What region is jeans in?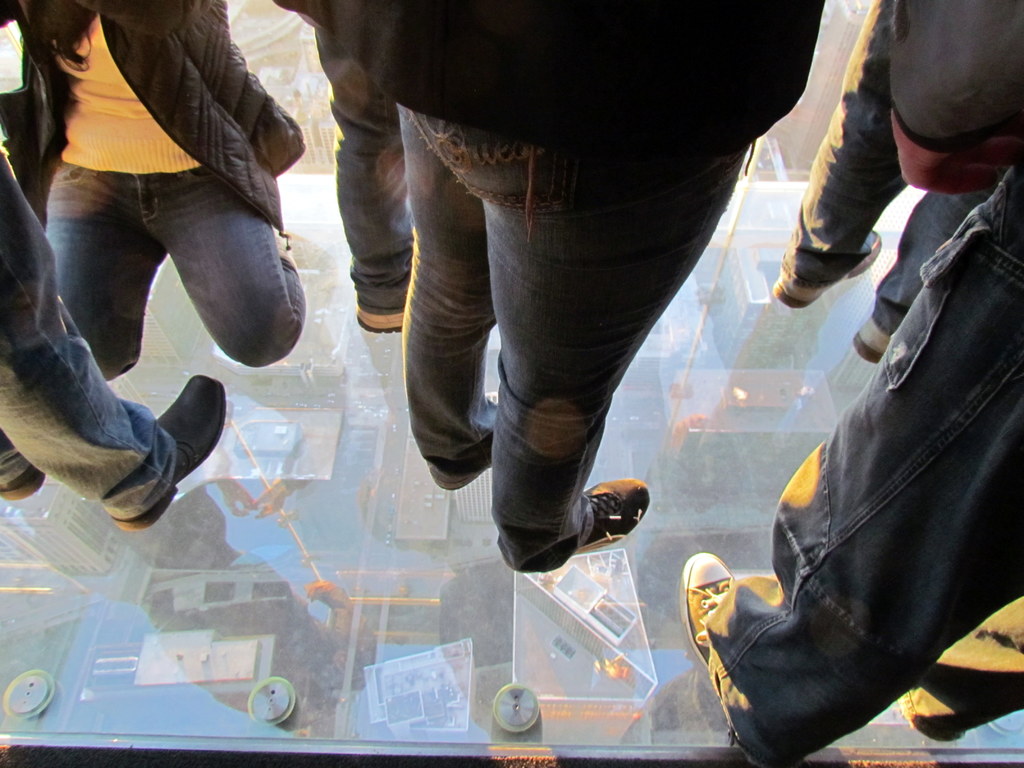
44, 156, 308, 385.
